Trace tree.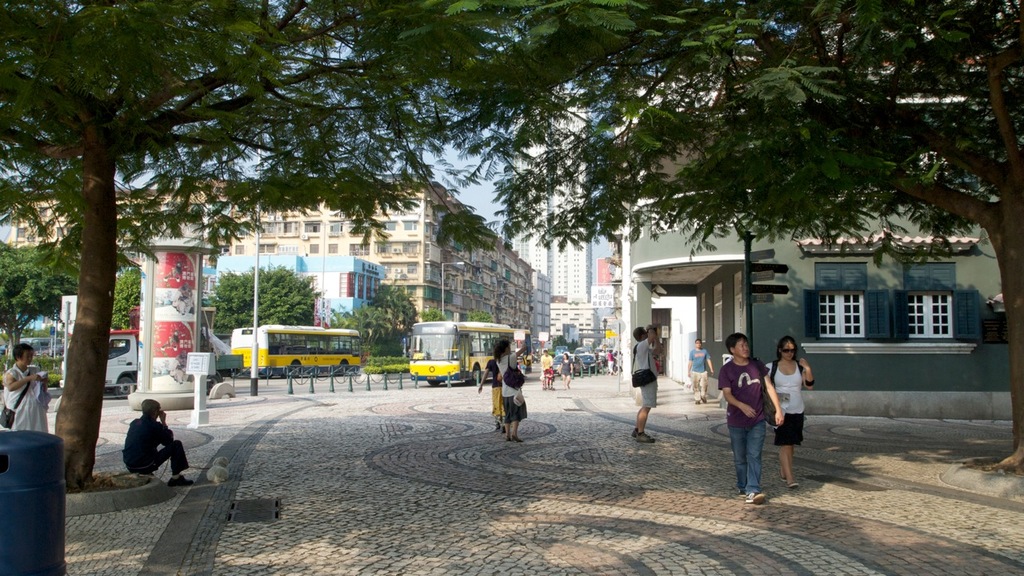
Traced to BBox(322, 283, 430, 346).
